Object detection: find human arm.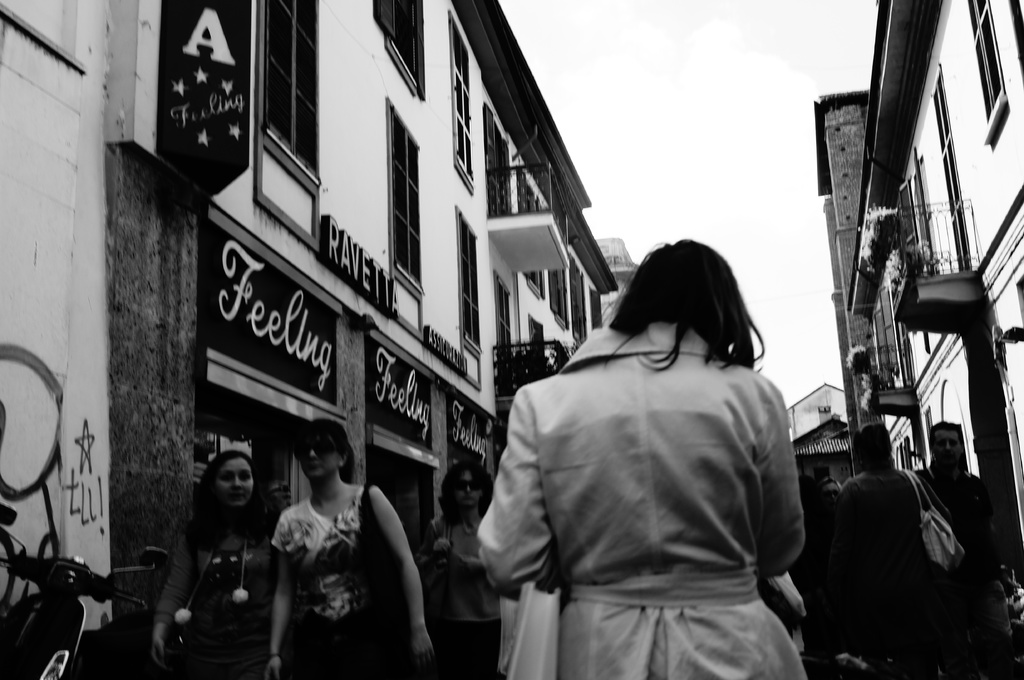
[left=357, top=493, right=421, bottom=652].
